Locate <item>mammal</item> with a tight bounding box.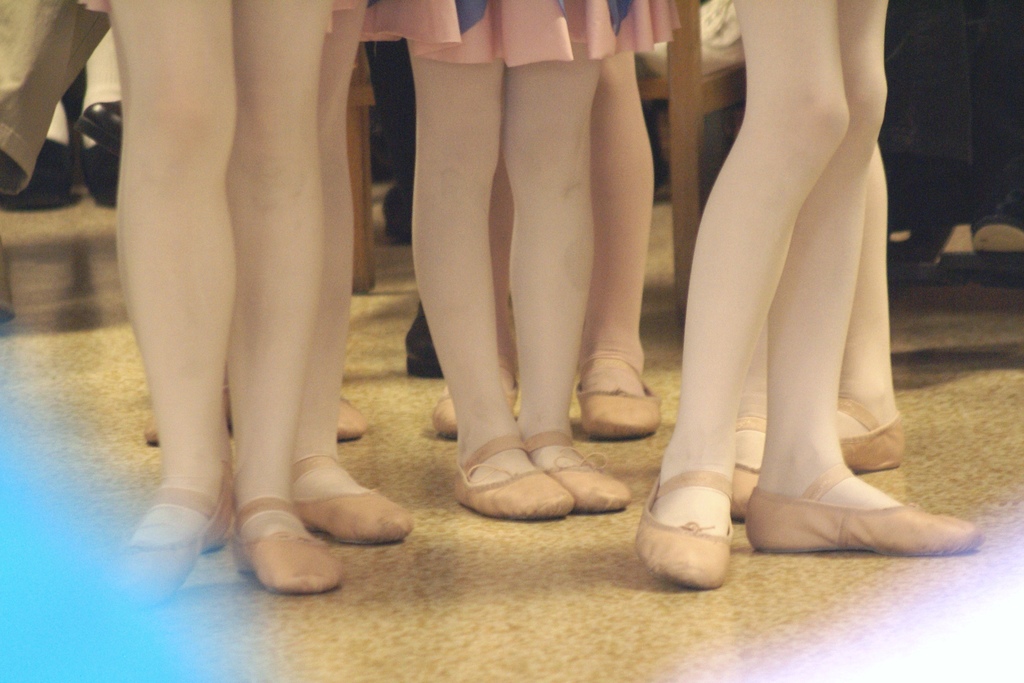
72/0/345/598.
